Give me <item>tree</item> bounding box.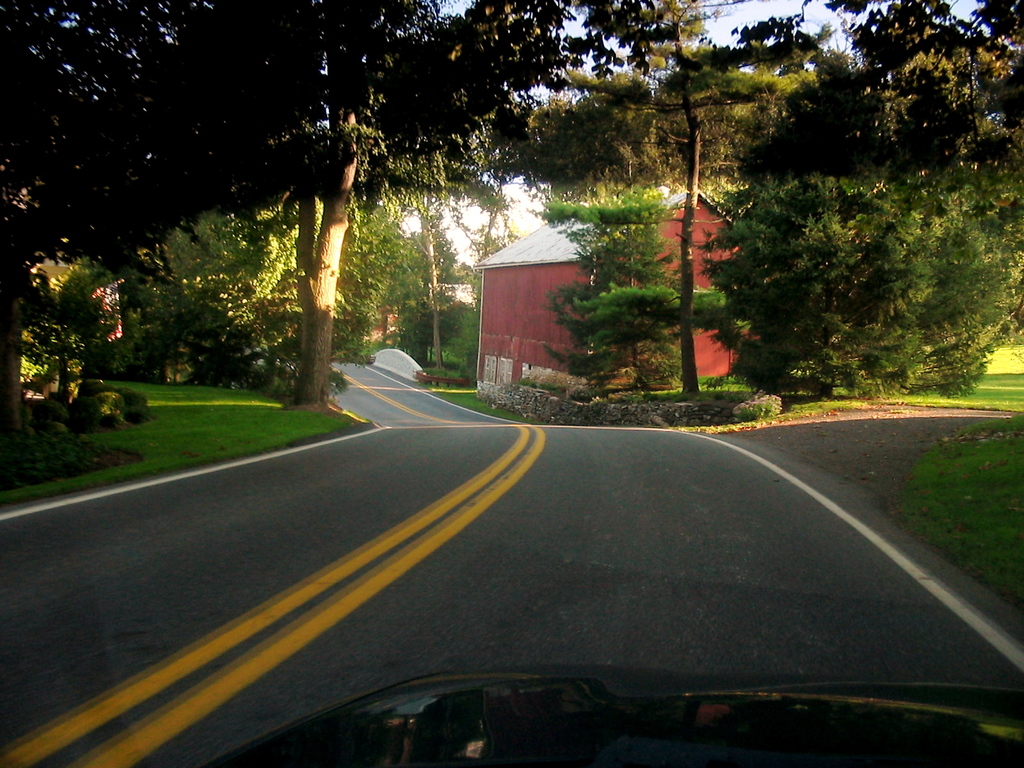
Rect(397, 166, 492, 360).
